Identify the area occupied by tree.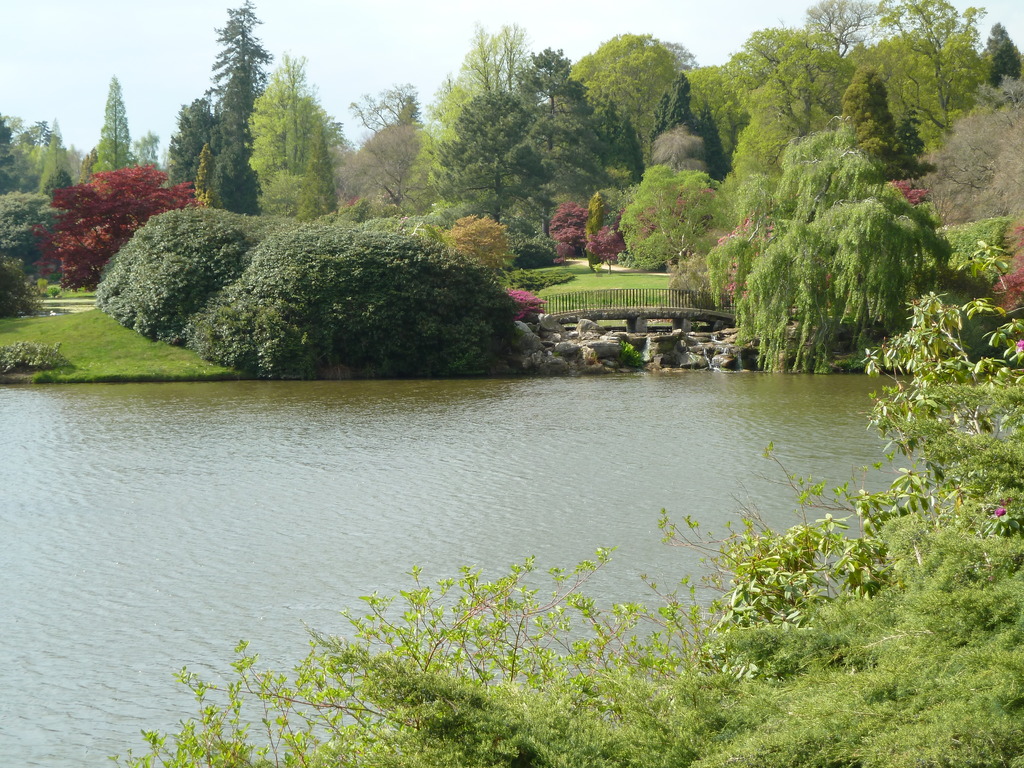
Area: (545,196,591,264).
